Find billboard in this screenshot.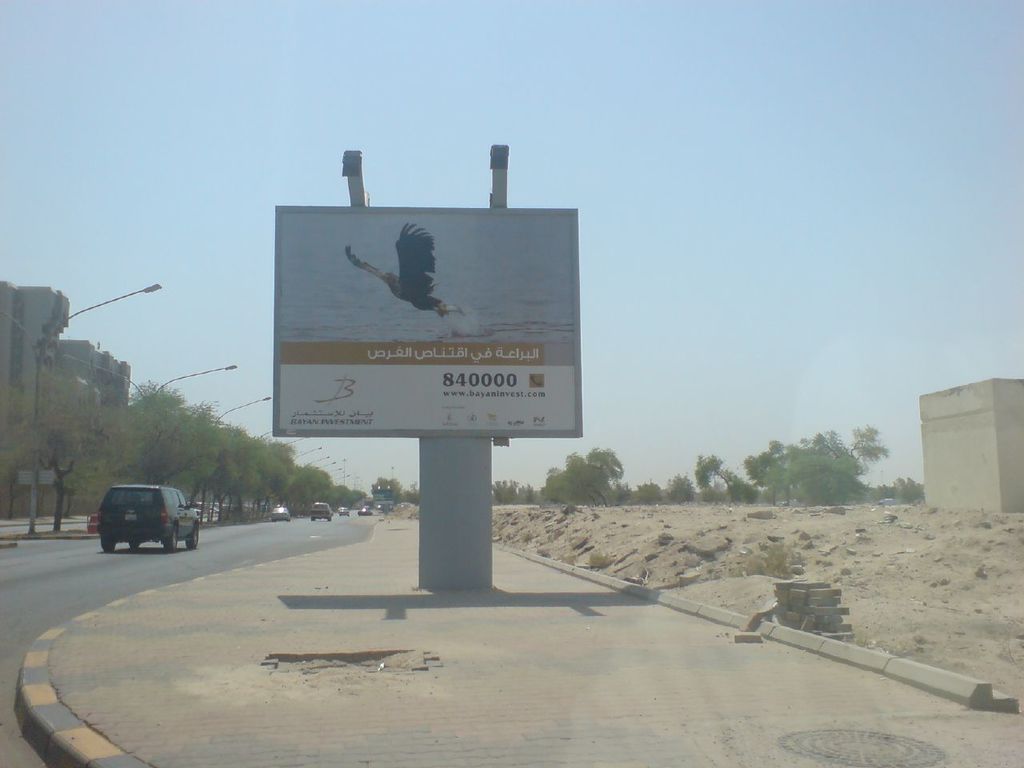
The bounding box for billboard is [left=282, top=181, right=566, bottom=467].
